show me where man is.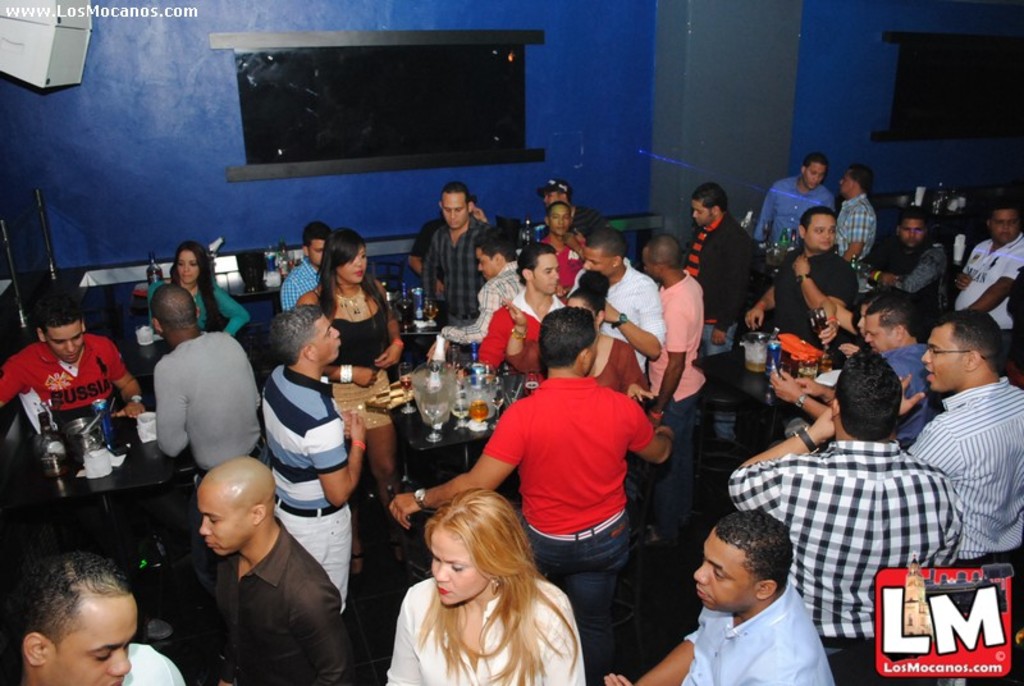
man is at bbox(911, 310, 1023, 563).
